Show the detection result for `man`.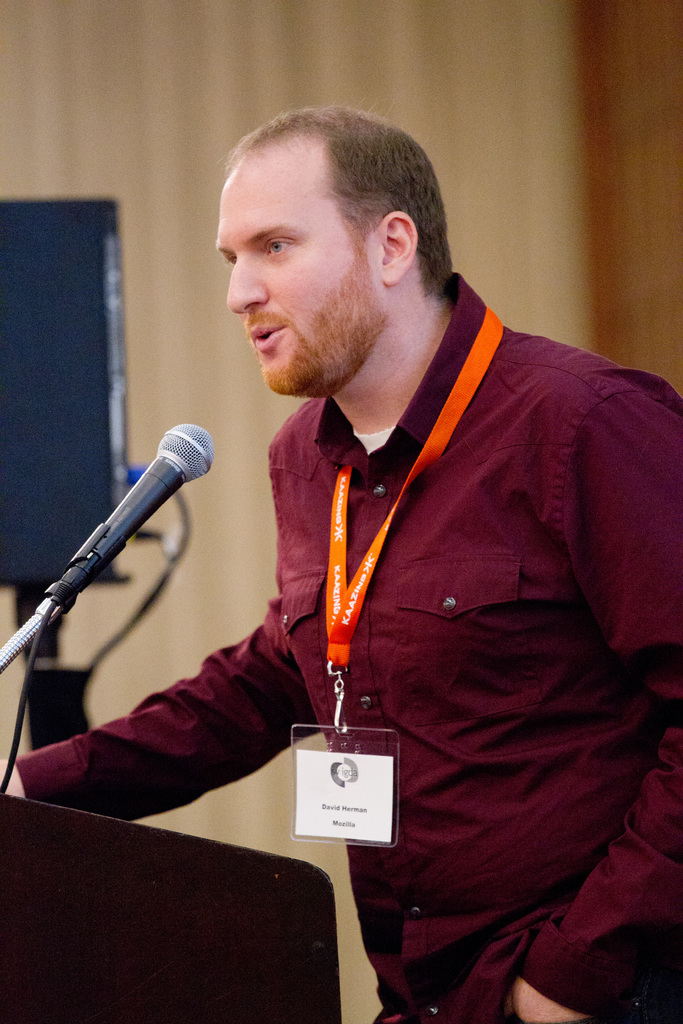
92/113/674/956.
